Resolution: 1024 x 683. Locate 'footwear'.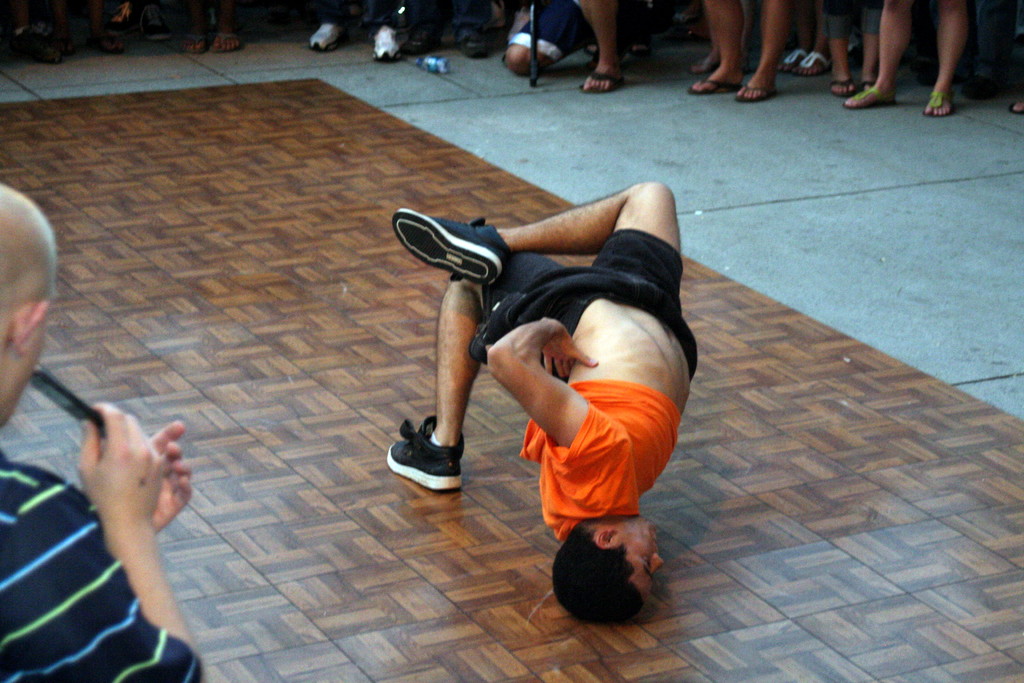
1015,97,1023,115.
